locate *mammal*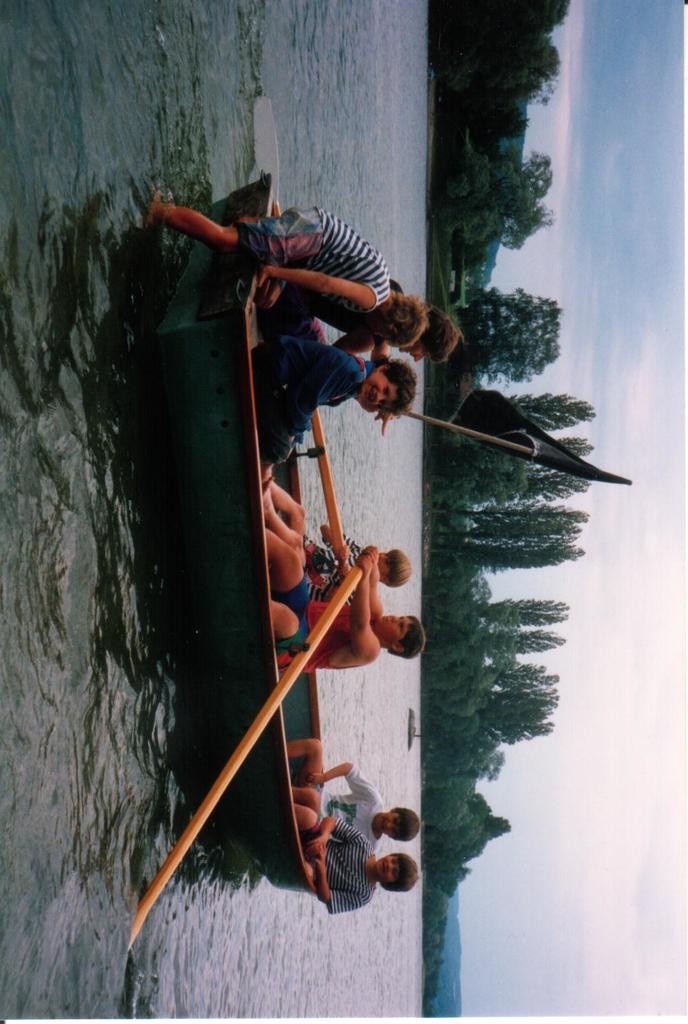
(x1=149, y1=201, x2=433, y2=346)
